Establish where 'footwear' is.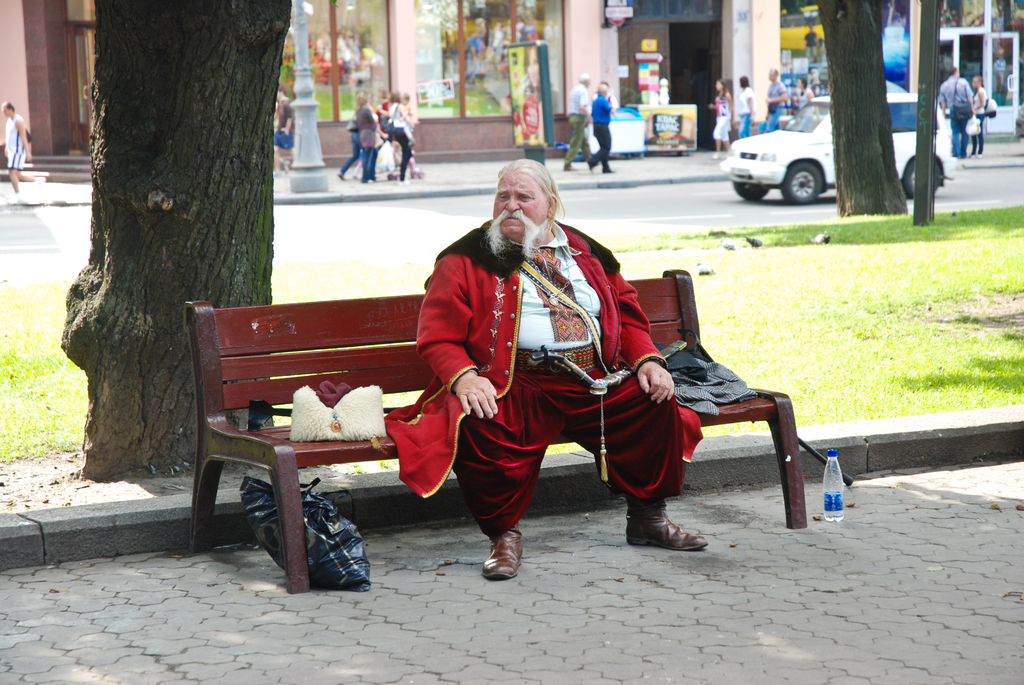
Established at BBox(483, 531, 521, 579).
